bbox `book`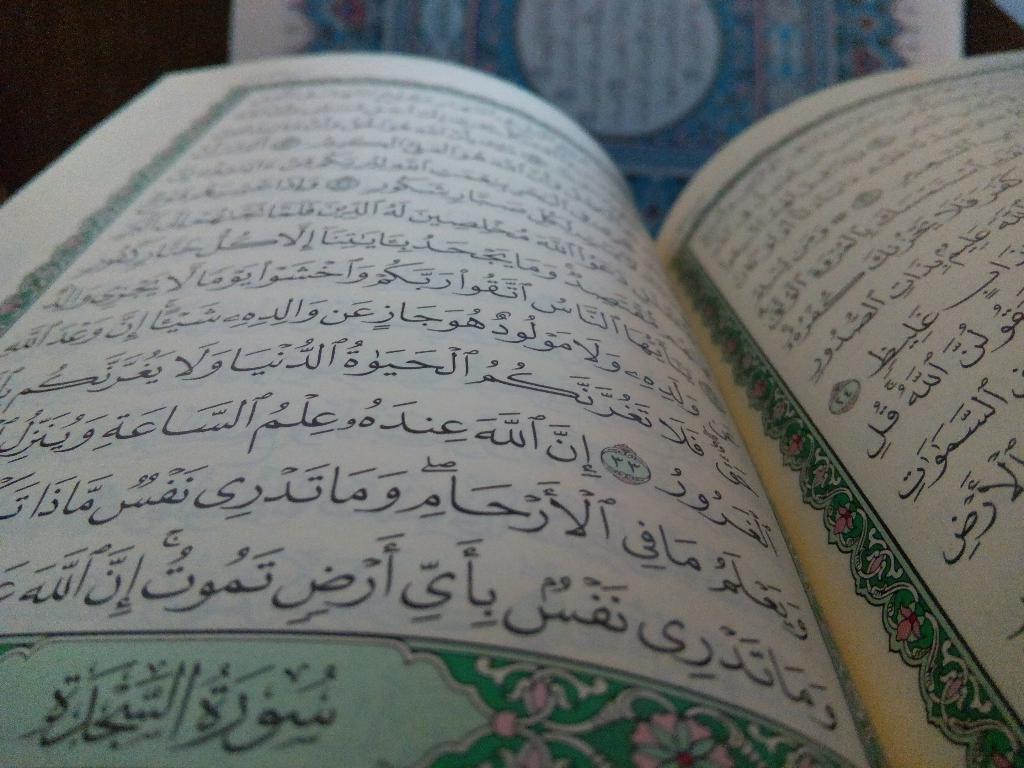
bbox=(225, 0, 960, 230)
